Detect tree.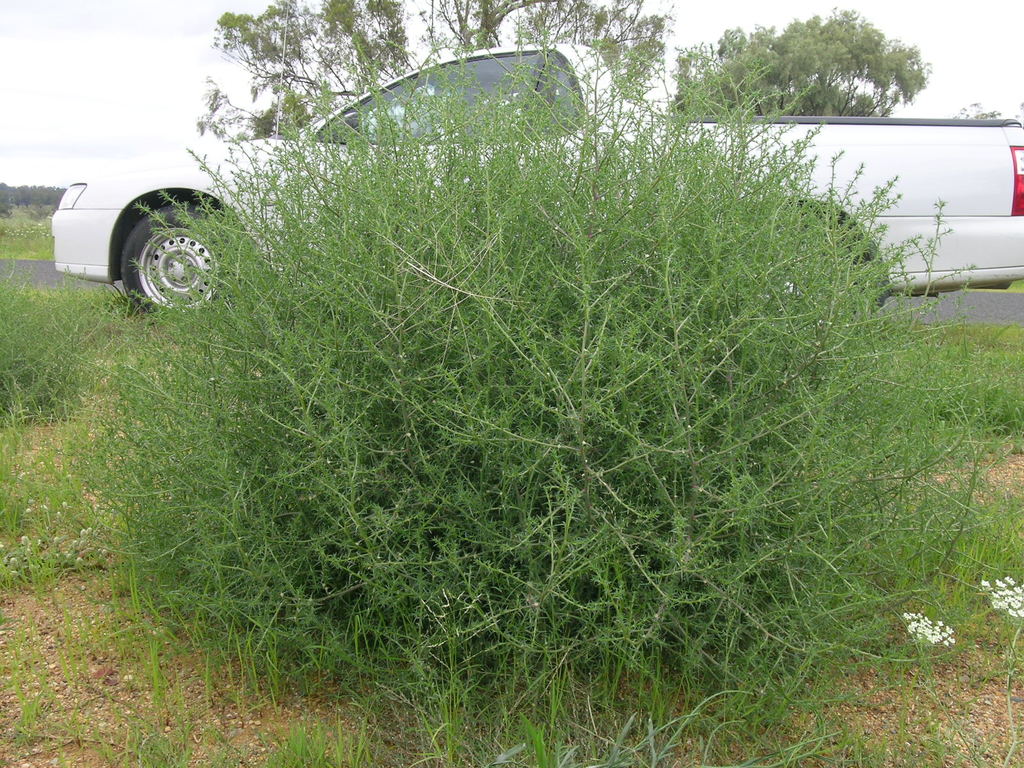
Detected at select_region(207, 0, 675, 134).
